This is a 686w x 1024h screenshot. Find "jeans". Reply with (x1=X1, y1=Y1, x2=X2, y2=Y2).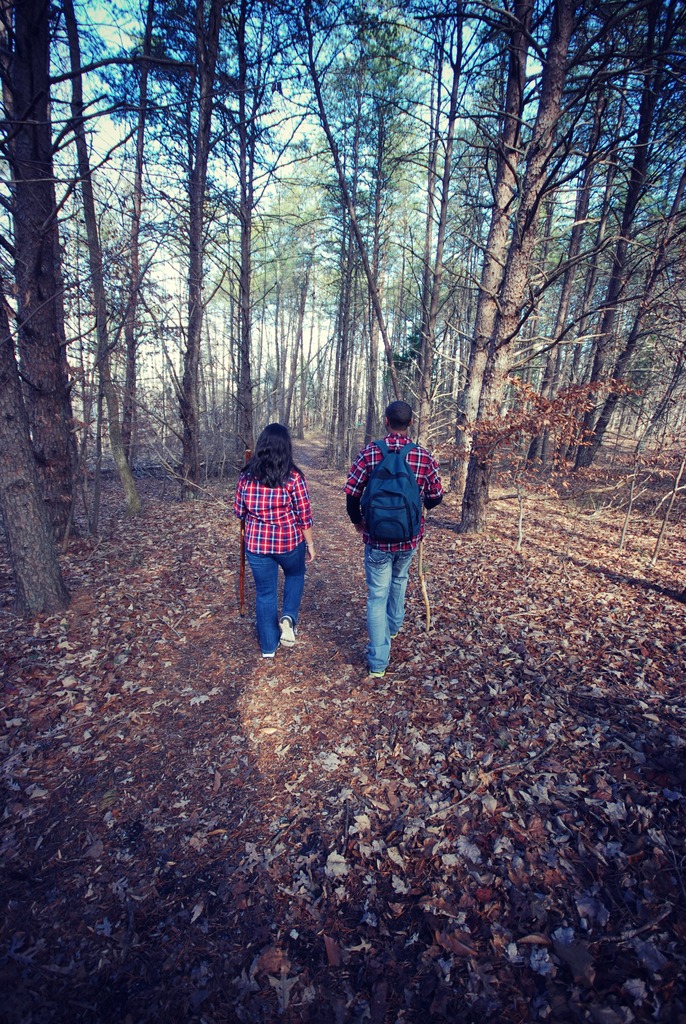
(x1=359, y1=536, x2=418, y2=675).
